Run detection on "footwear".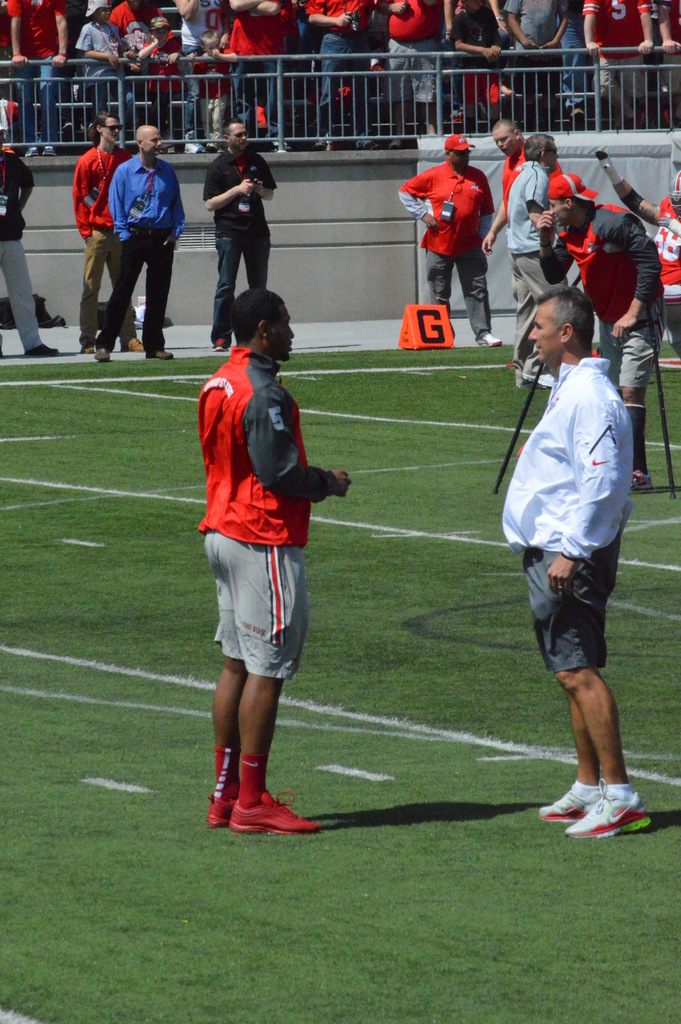
Result: 183,131,207,154.
